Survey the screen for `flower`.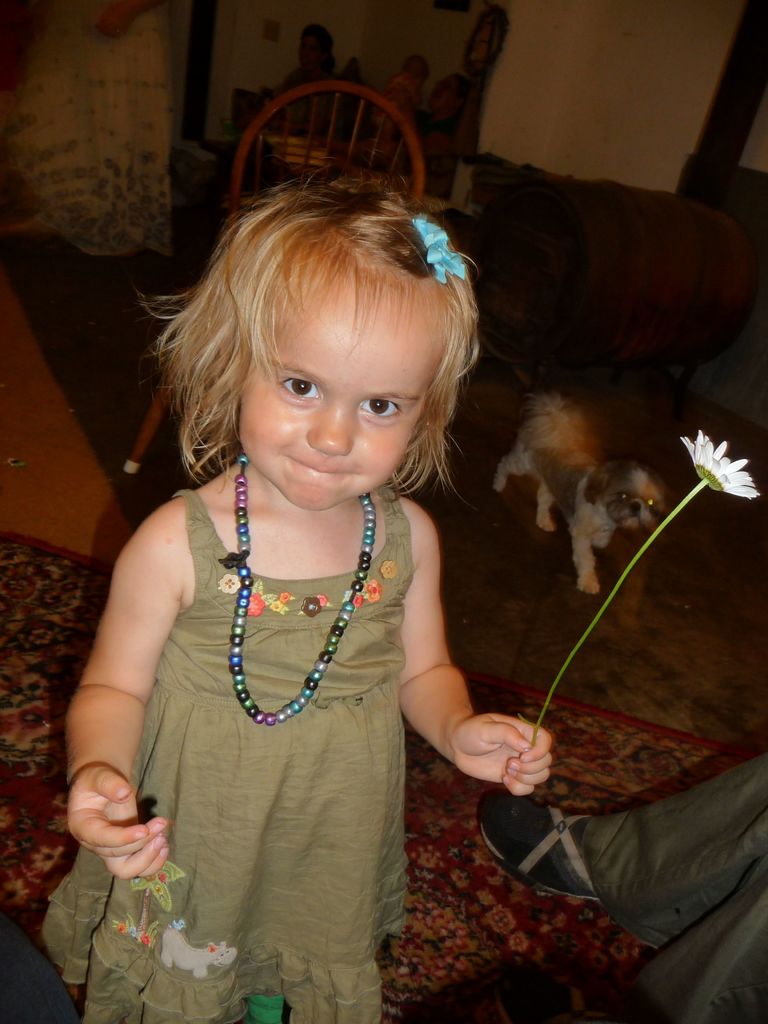
Survey found: bbox=[301, 594, 324, 620].
